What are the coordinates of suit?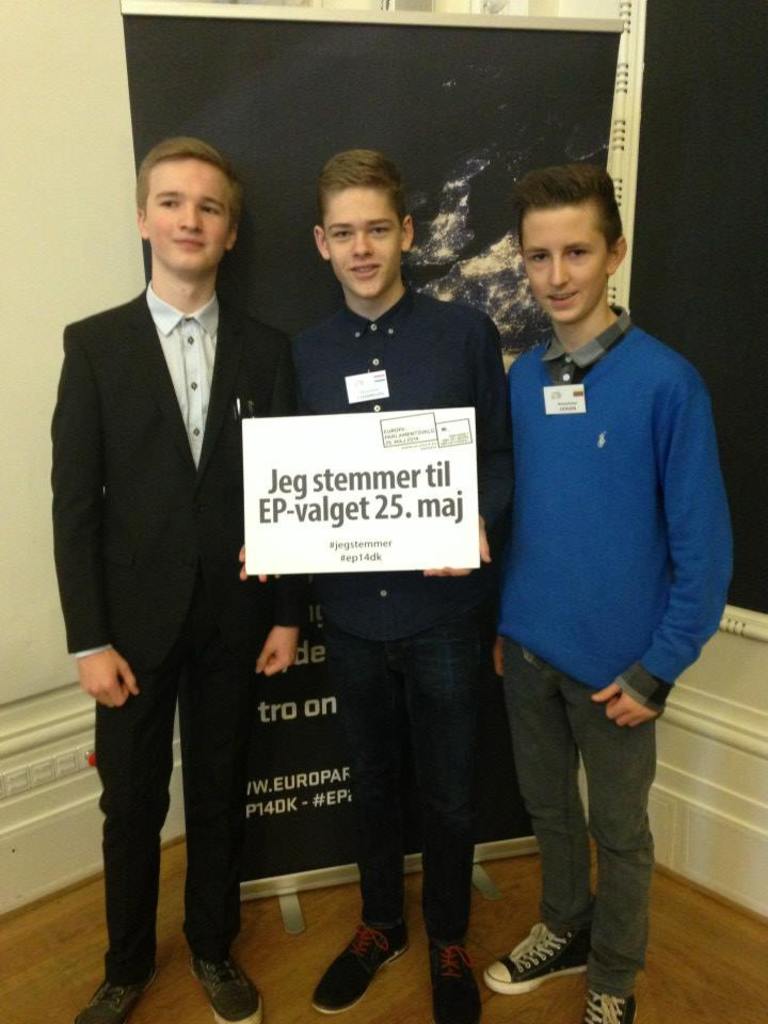
(x1=51, y1=282, x2=311, y2=973).
